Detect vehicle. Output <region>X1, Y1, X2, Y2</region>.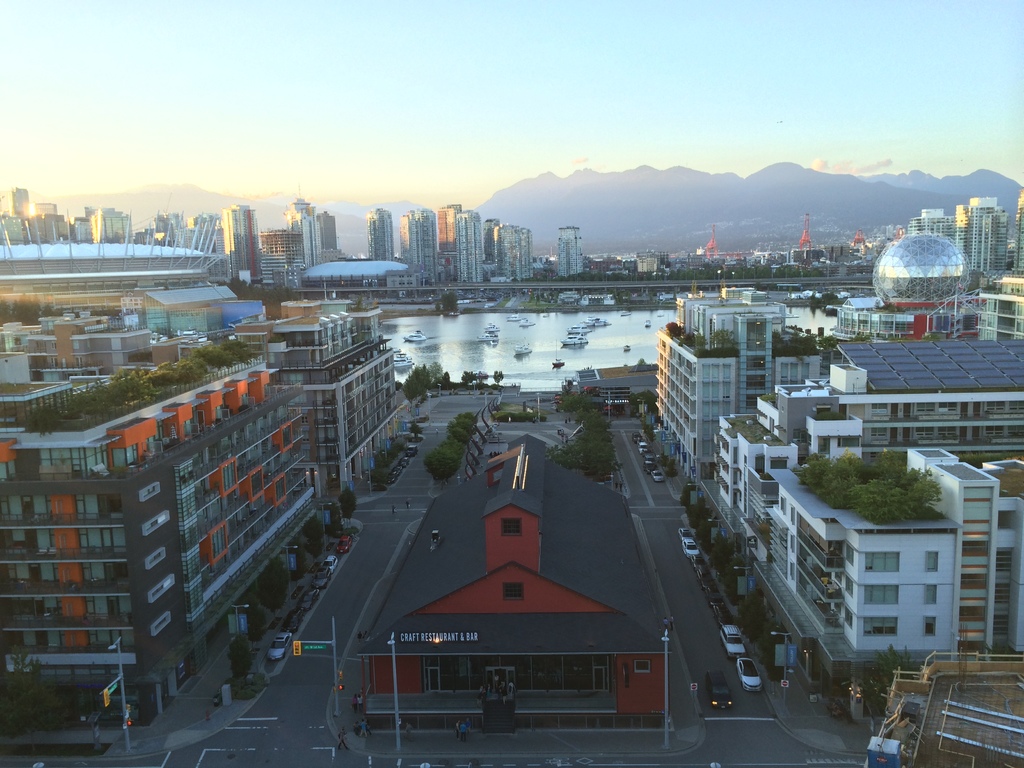
<region>501, 312, 525, 323</region>.
